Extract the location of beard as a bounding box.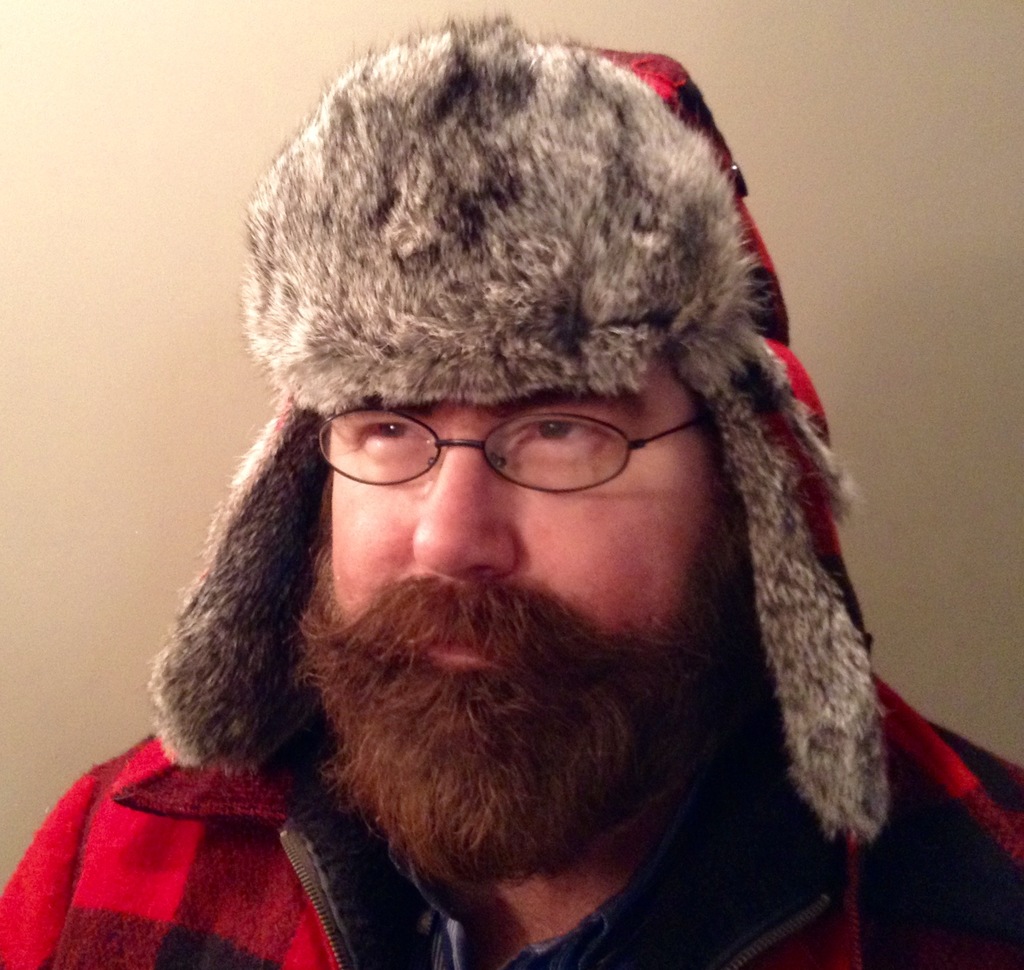
box(244, 401, 780, 868).
